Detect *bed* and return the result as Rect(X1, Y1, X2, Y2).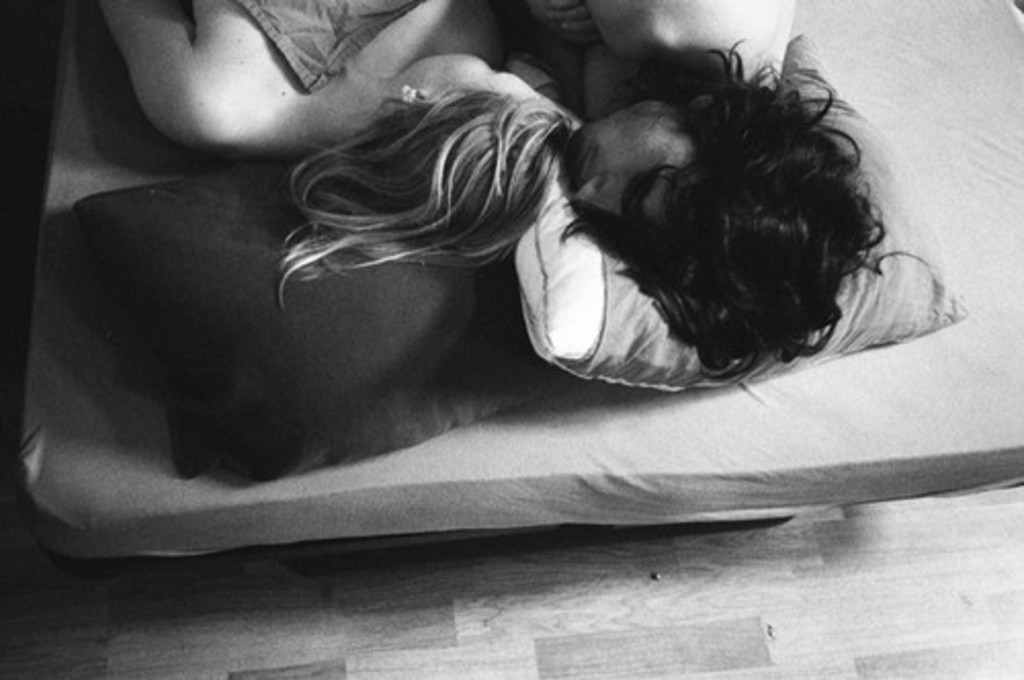
Rect(16, 0, 1022, 541).
